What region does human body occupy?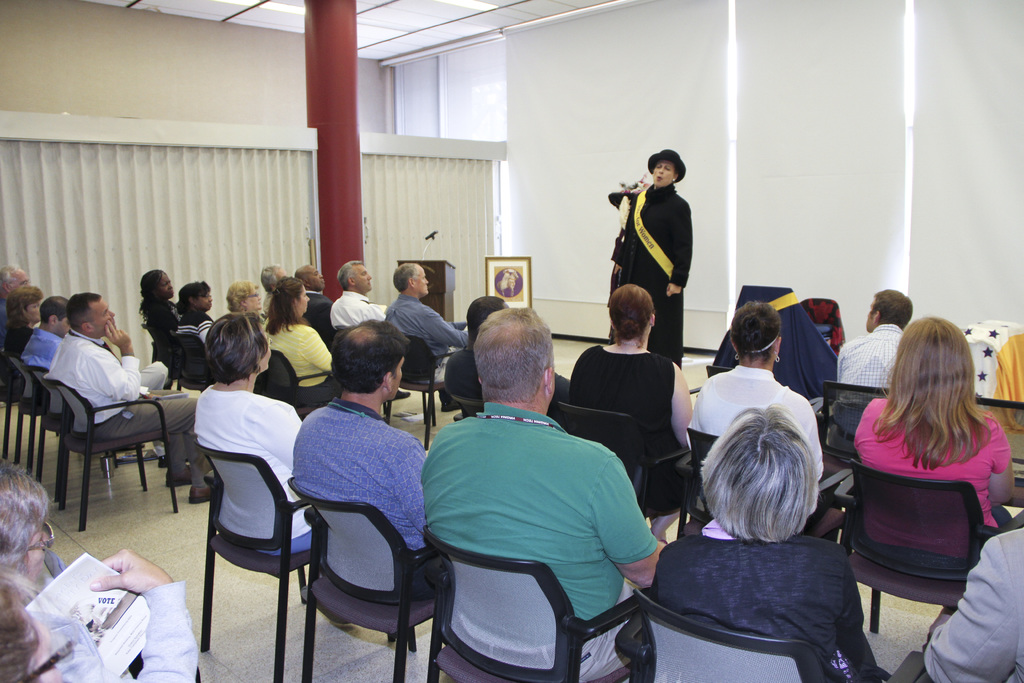
(left=846, top=396, right=1011, bottom=562).
